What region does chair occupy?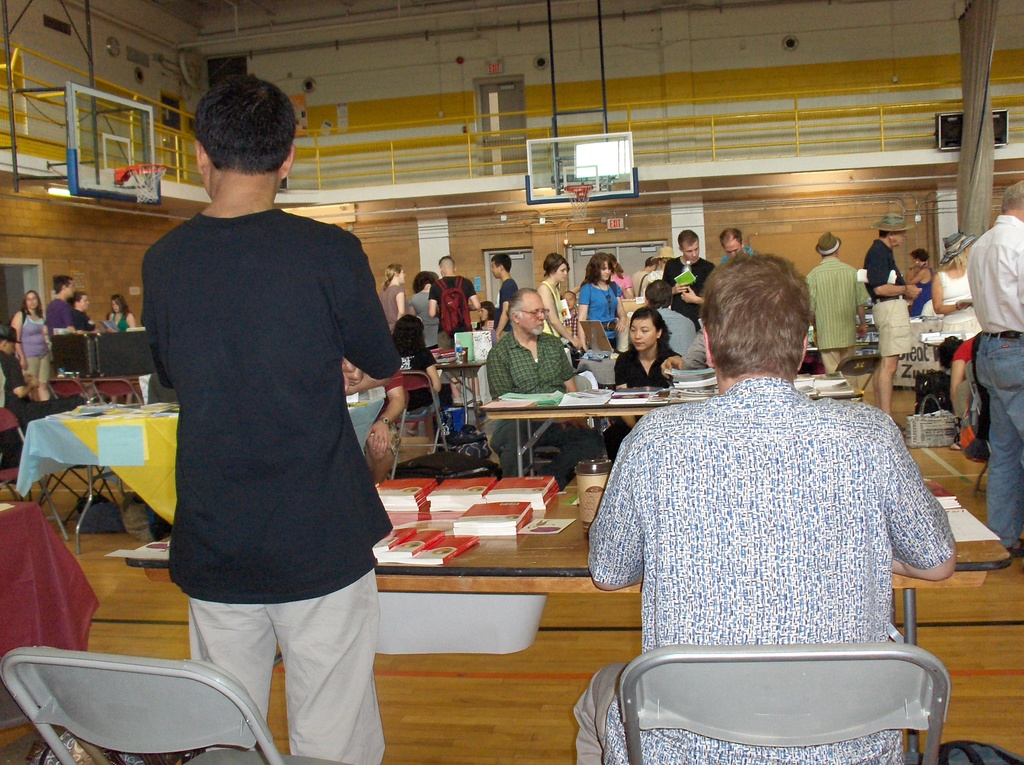
locate(838, 354, 885, 402).
